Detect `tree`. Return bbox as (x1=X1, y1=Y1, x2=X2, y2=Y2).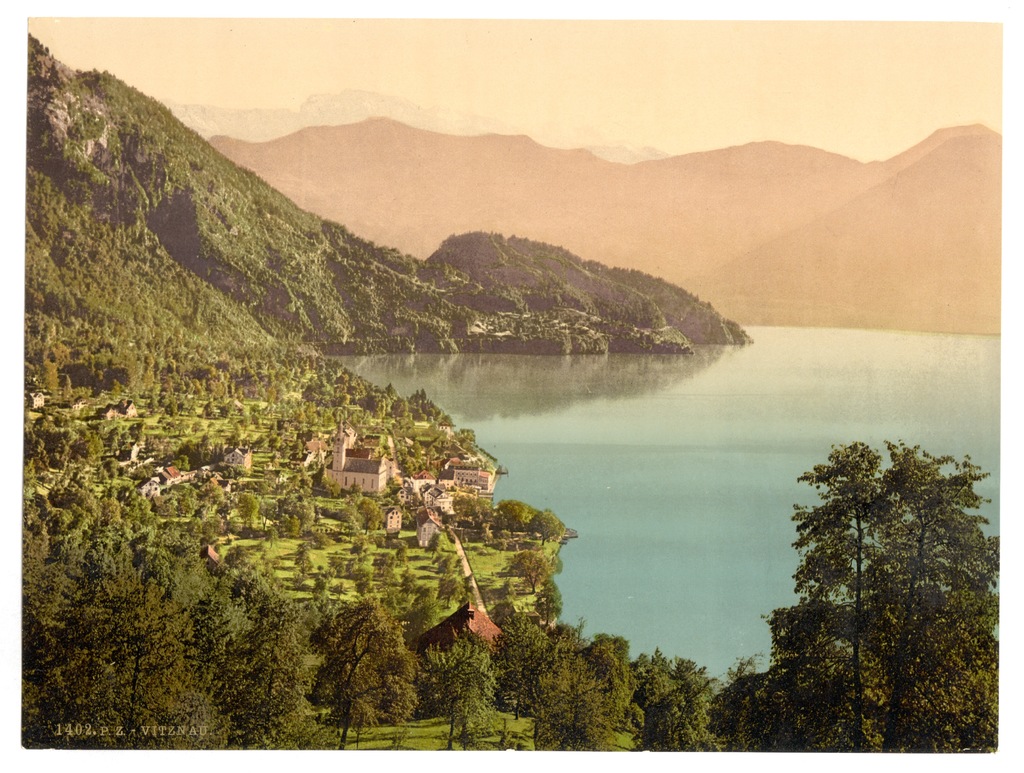
(x1=529, y1=512, x2=567, y2=549).
